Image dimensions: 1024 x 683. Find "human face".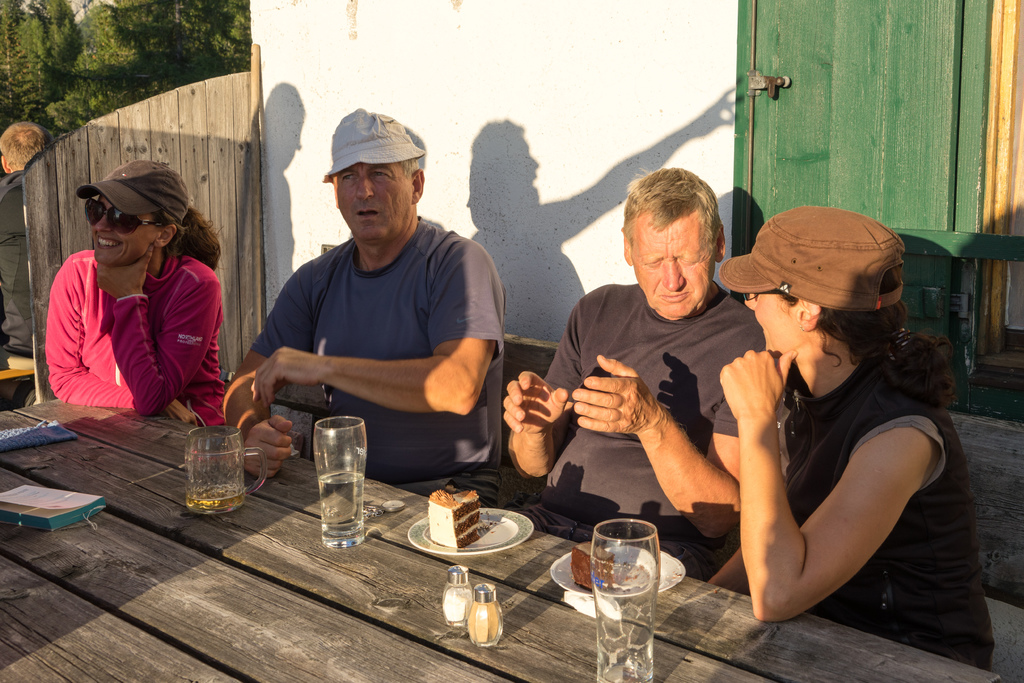
<region>632, 217, 710, 317</region>.
